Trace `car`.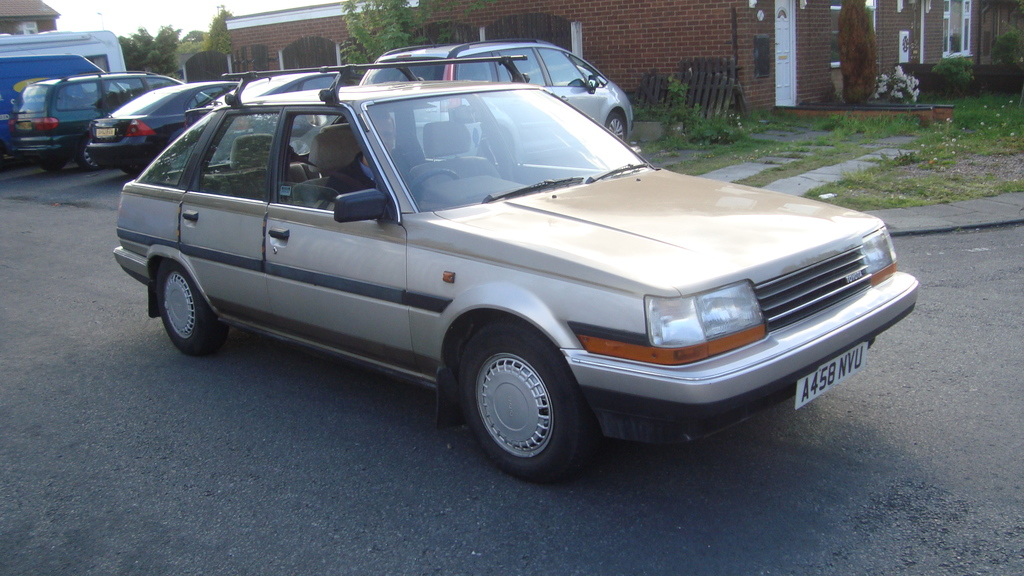
Traced to region(161, 60, 364, 150).
